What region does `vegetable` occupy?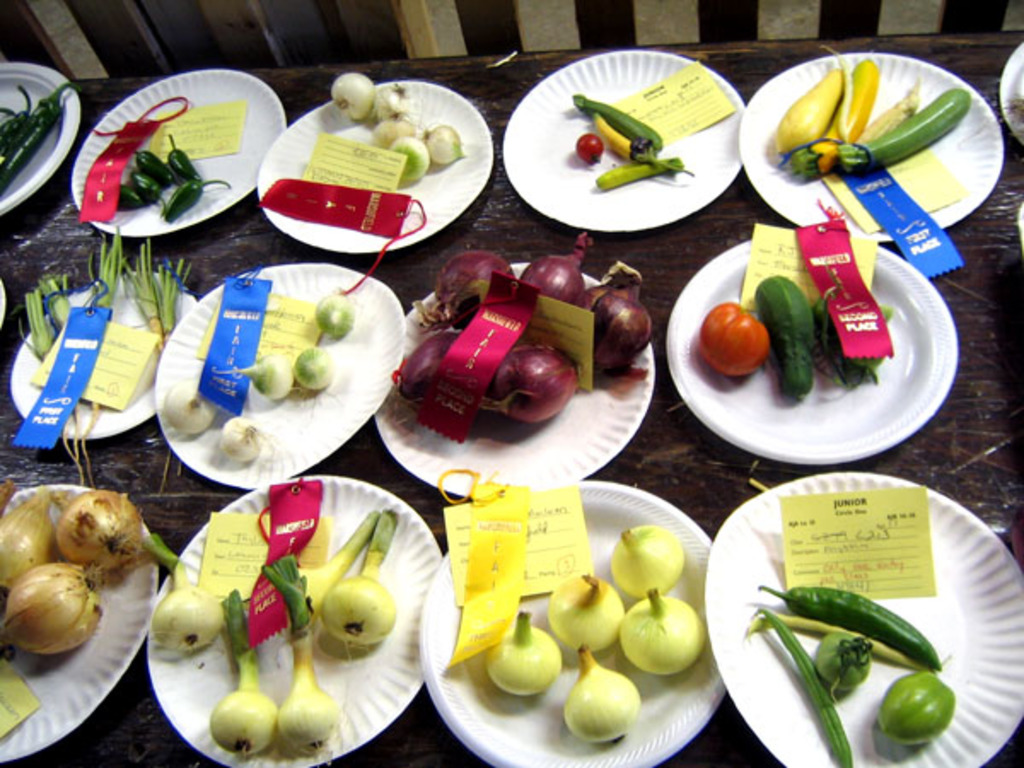
{"left": 488, "top": 597, "right": 565, "bottom": 705}.
